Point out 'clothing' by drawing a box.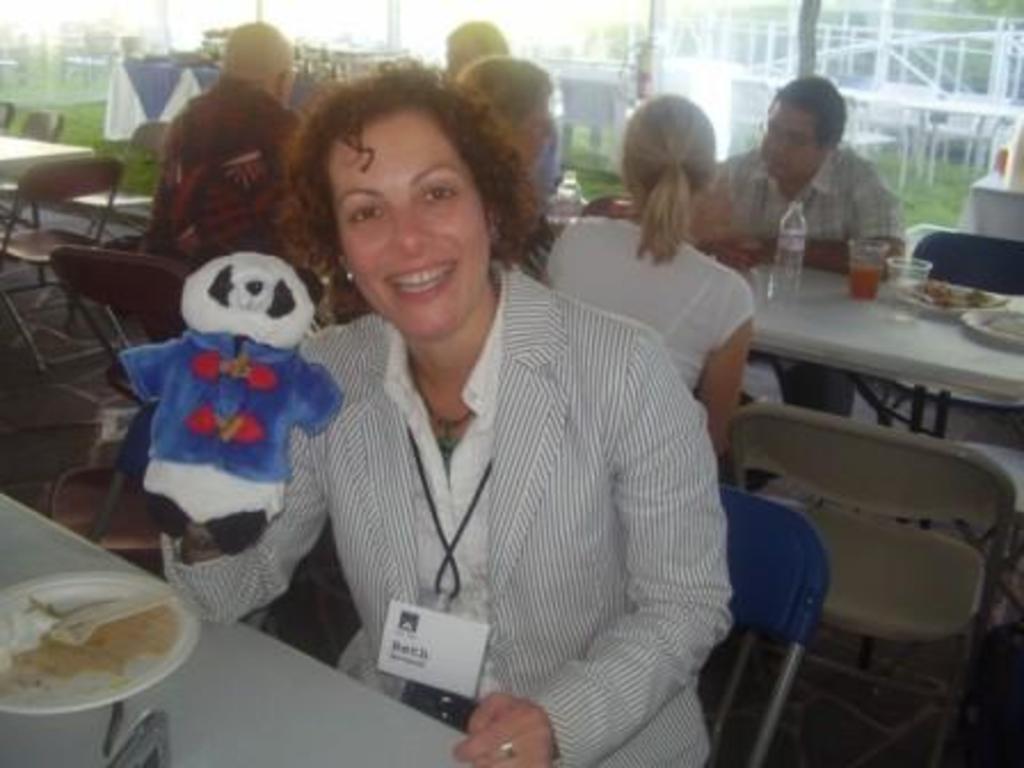
(711,142,907,263).
